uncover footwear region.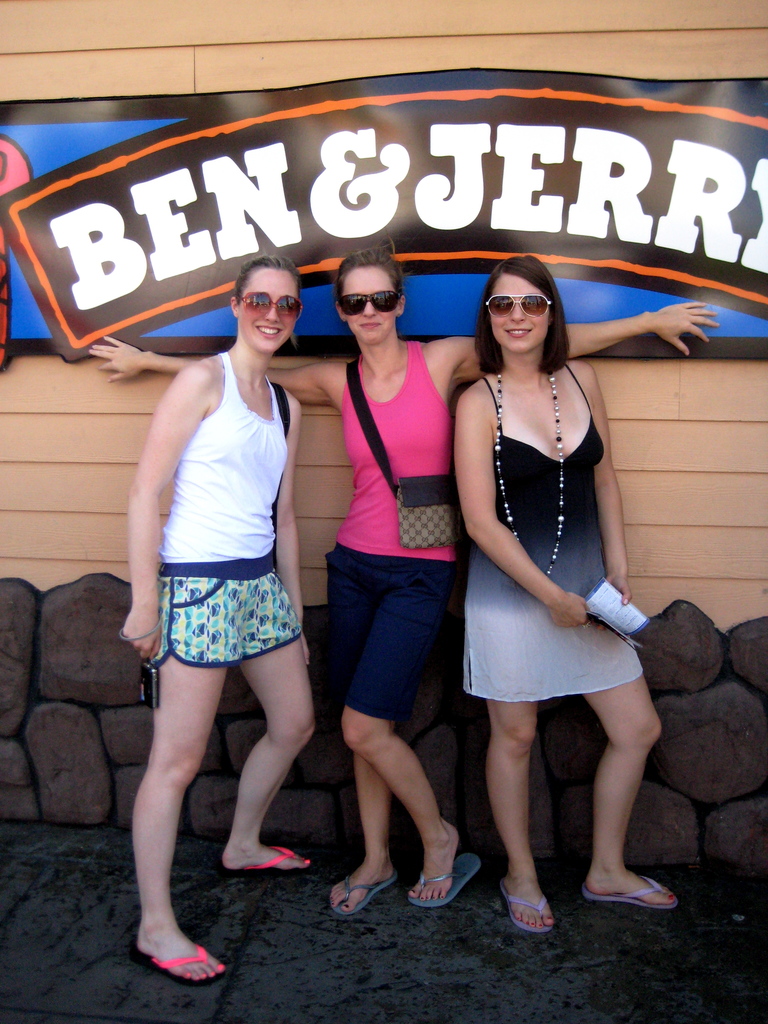
Uncovered: region(580, 869, 683, 915).
